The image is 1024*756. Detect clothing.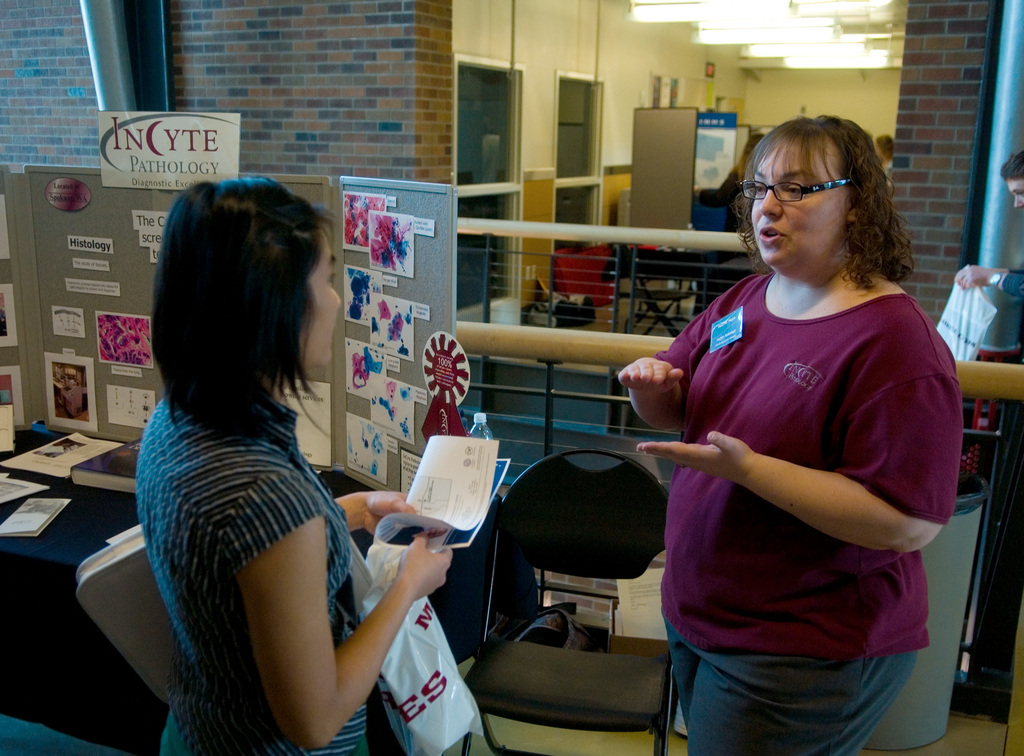
Detection: bbox=(153, 379, 378, 755).
